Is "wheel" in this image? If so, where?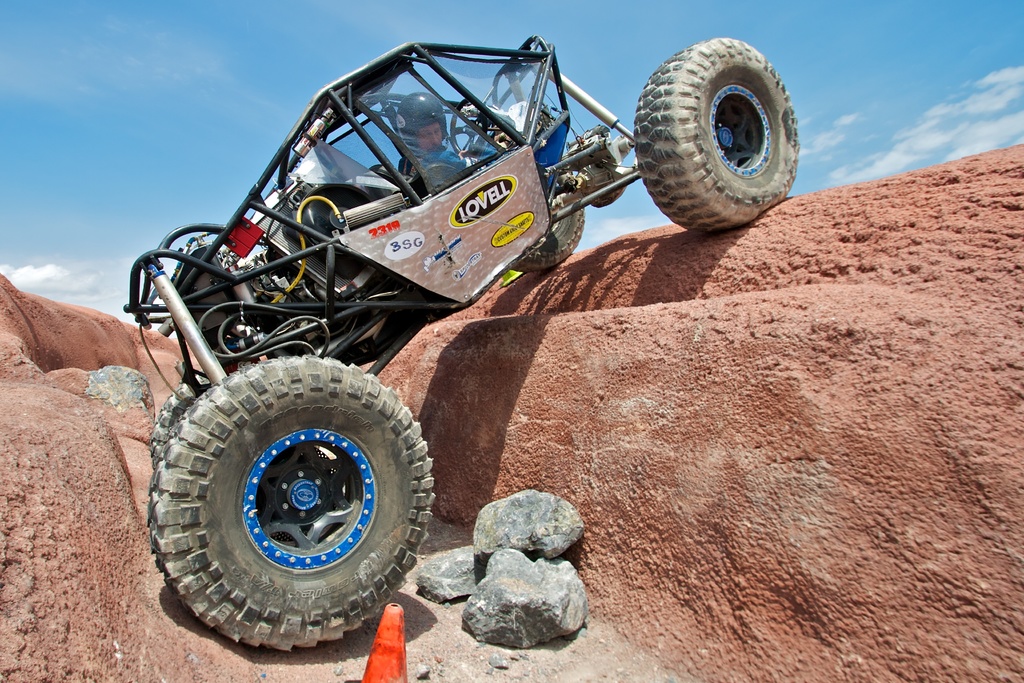
Yes, at locate(648, 29, 803, 222).
